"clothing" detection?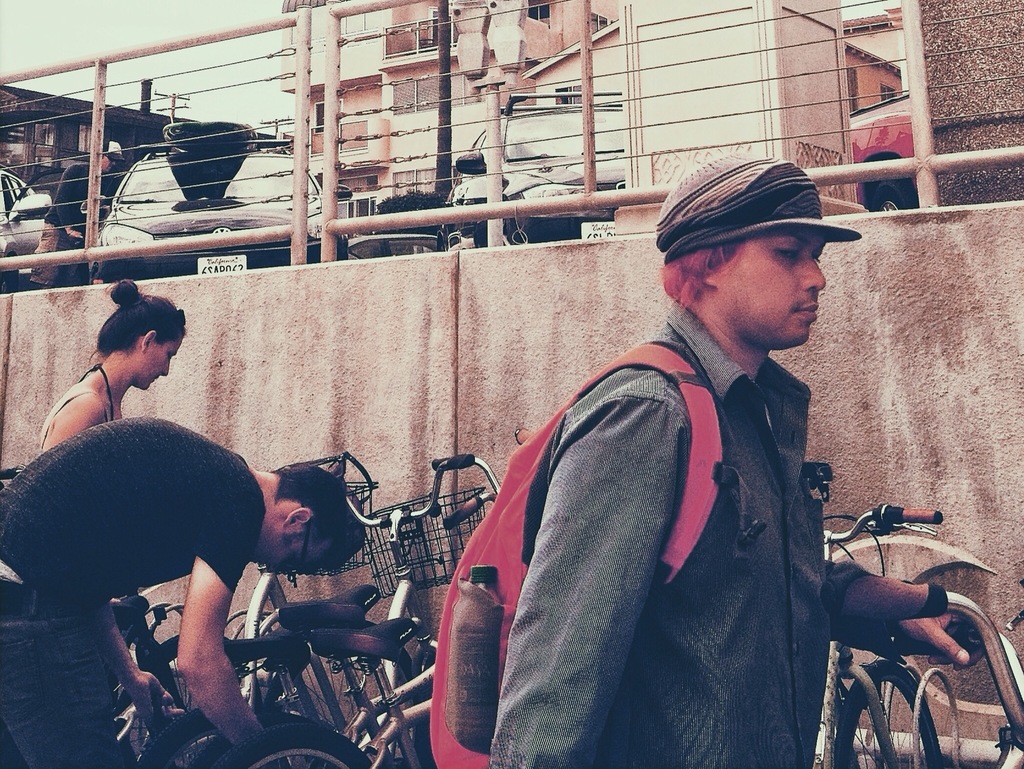
left=31, top=153, right=111, bottom=285
